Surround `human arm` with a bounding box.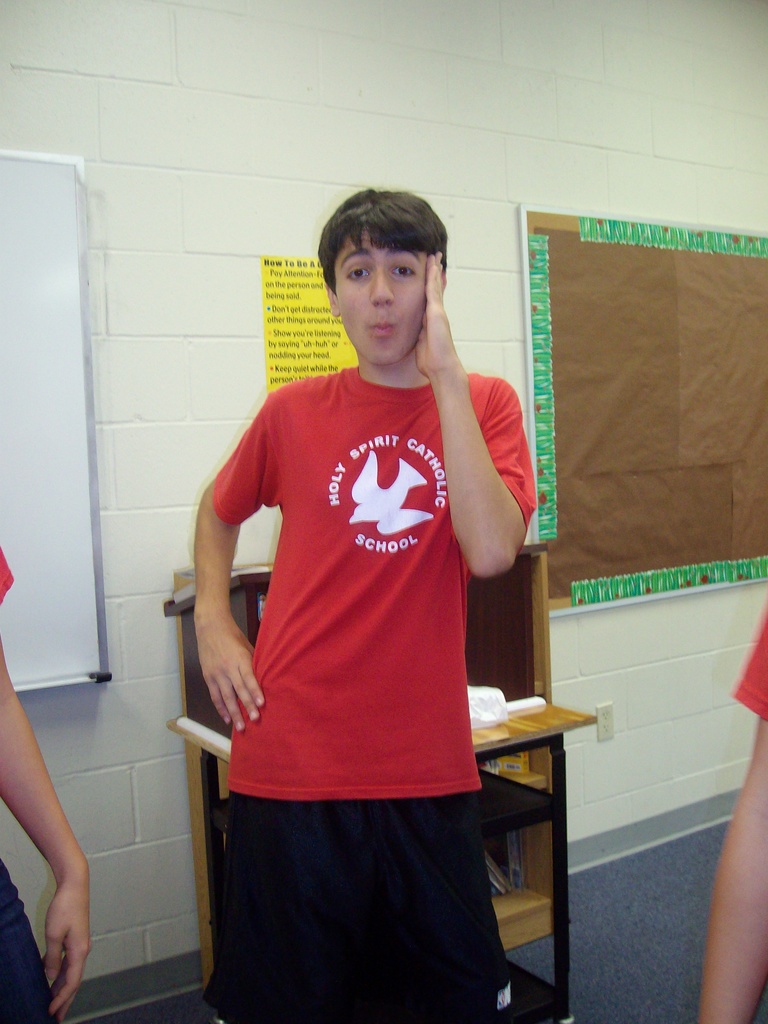
<box>449,324,559,618</box>.
